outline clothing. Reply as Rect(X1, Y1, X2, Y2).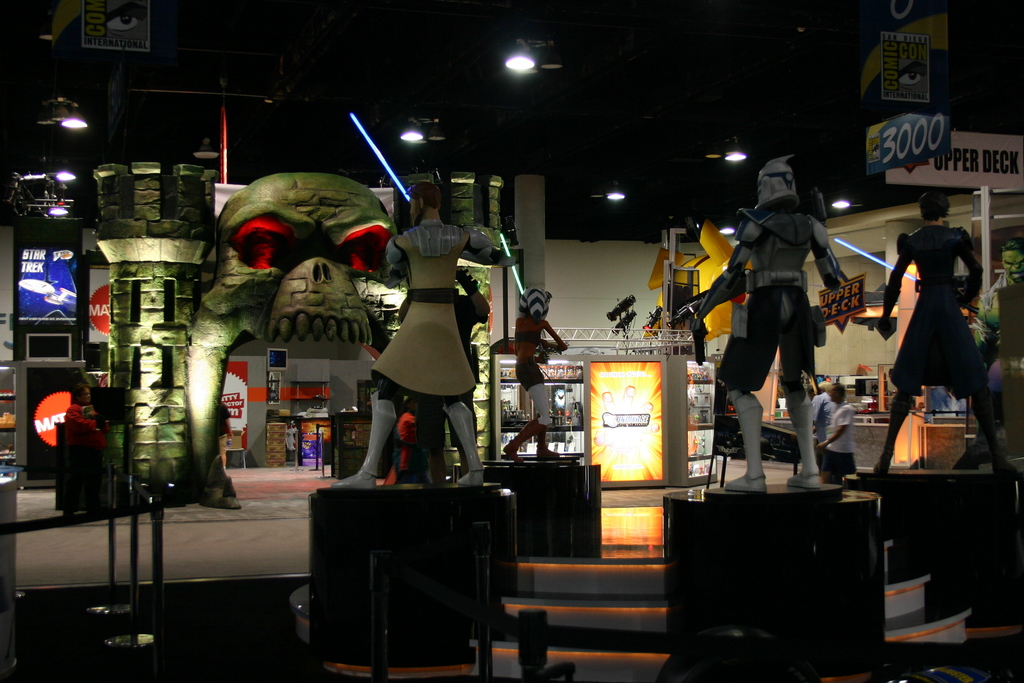
Rect(394, 413, 422, 480).
